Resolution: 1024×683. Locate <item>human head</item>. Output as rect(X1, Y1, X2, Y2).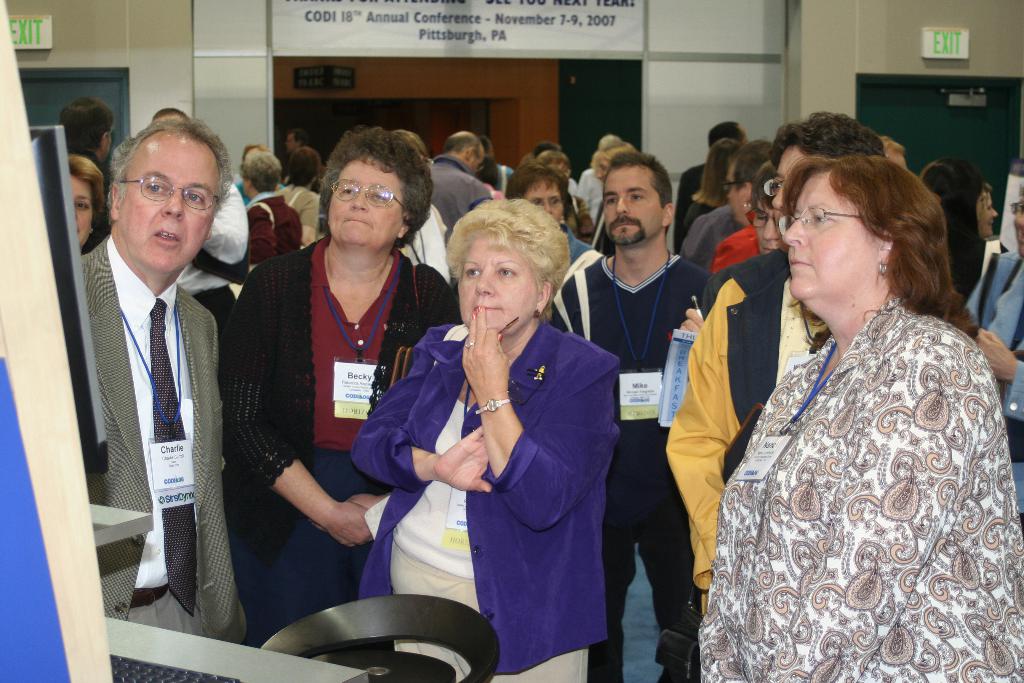
rect(525, 143, 563, 165).
